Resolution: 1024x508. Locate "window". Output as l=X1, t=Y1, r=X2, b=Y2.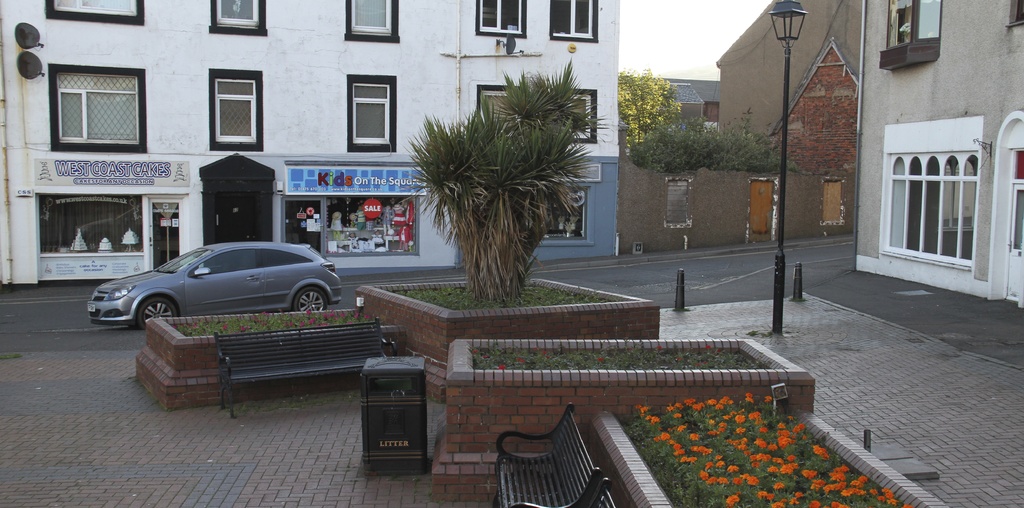
l=881, t=0, r=942, b=70.
